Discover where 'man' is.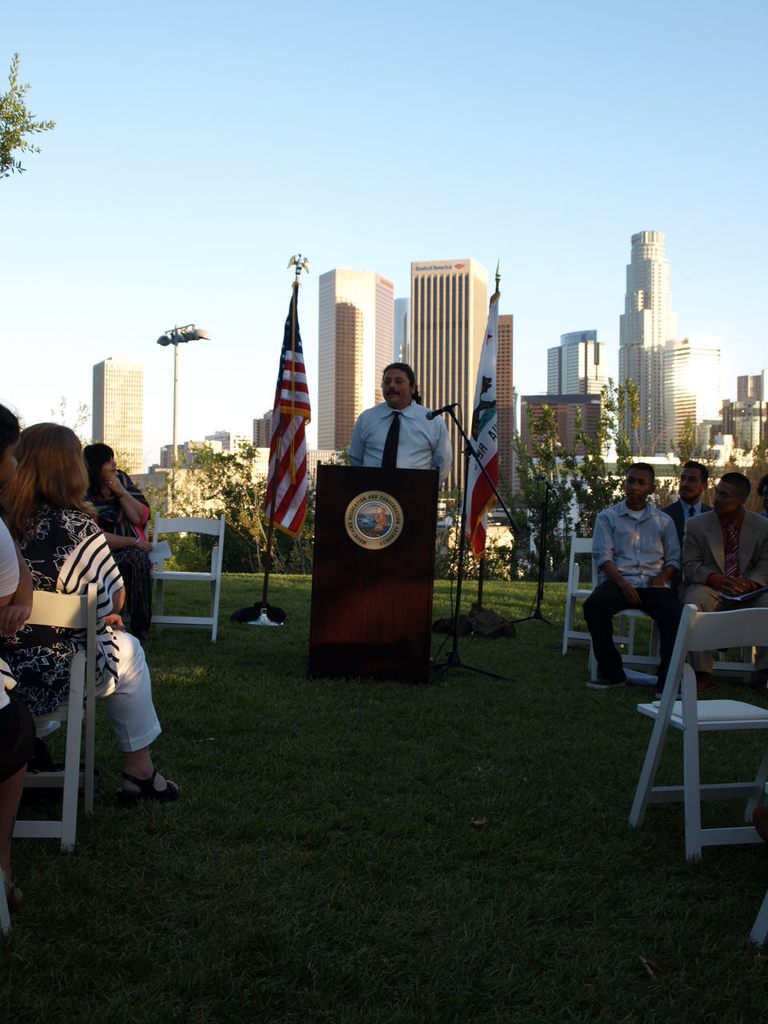
Discovered at [x1=658, y1=459, x2=714, y2=593].
